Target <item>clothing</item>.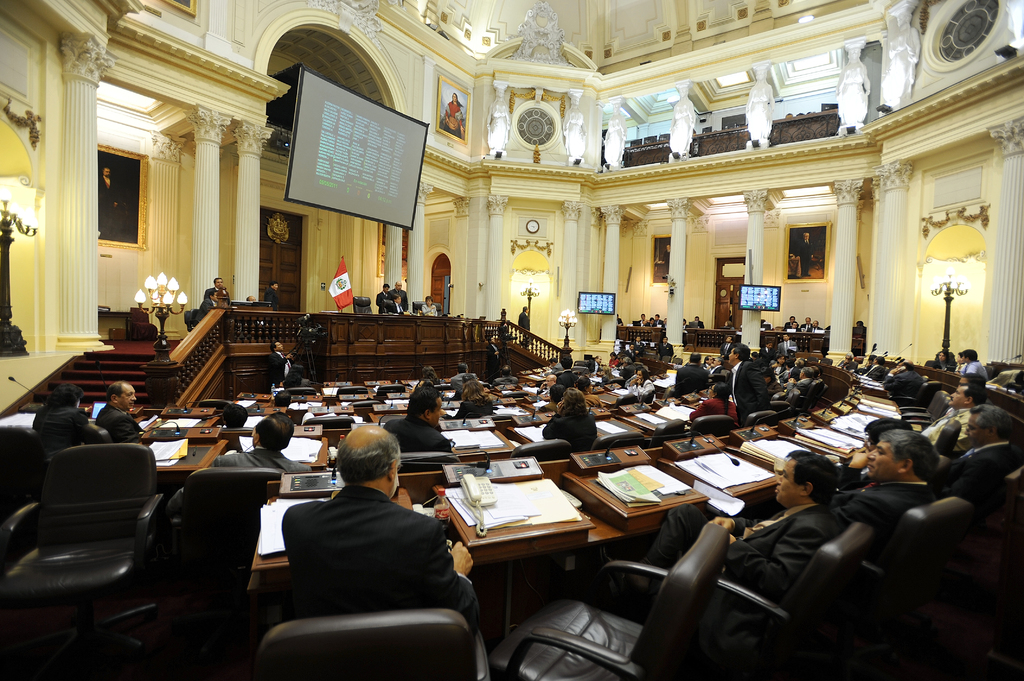
Target region: x1=625 y1=346 x2=637 y2=363.
